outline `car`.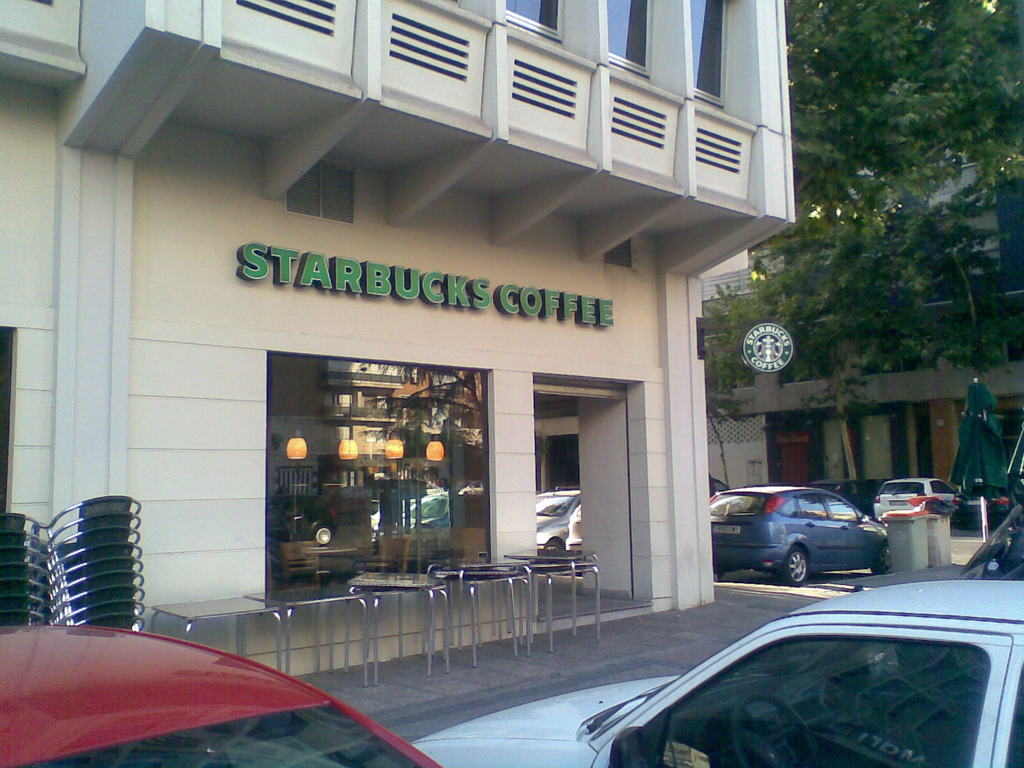
Outline: box=[948, 503, 1023, 585].
